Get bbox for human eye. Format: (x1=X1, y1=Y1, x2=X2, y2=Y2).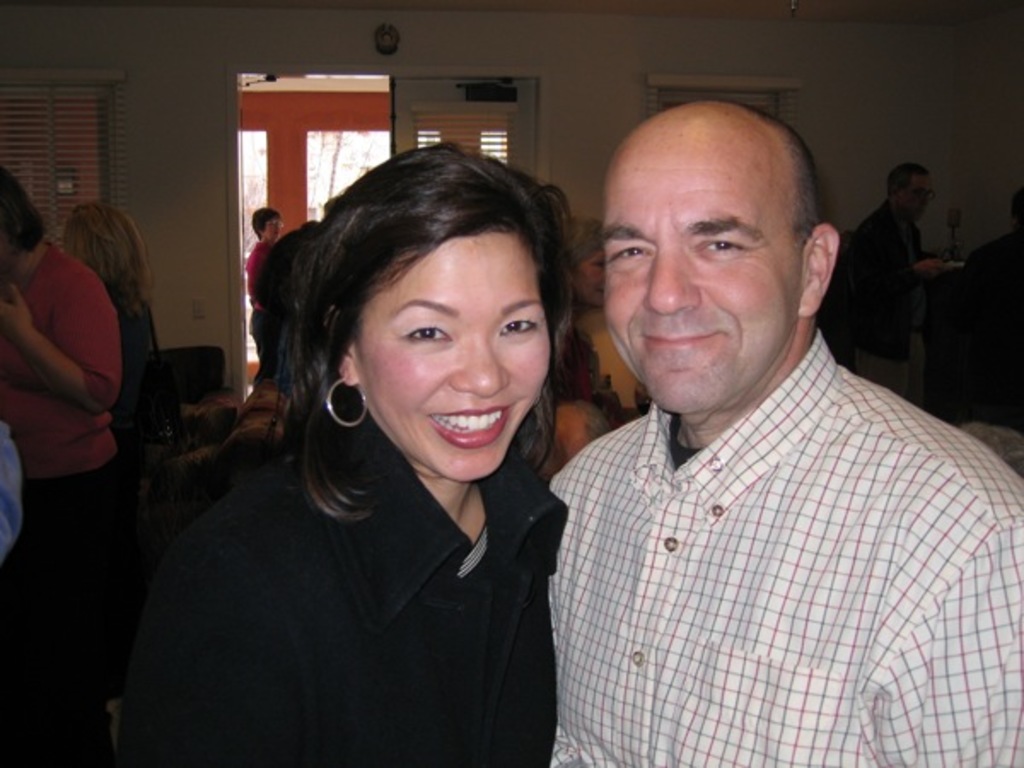
(x1=606, y1=241, x2=654, y2=265).
